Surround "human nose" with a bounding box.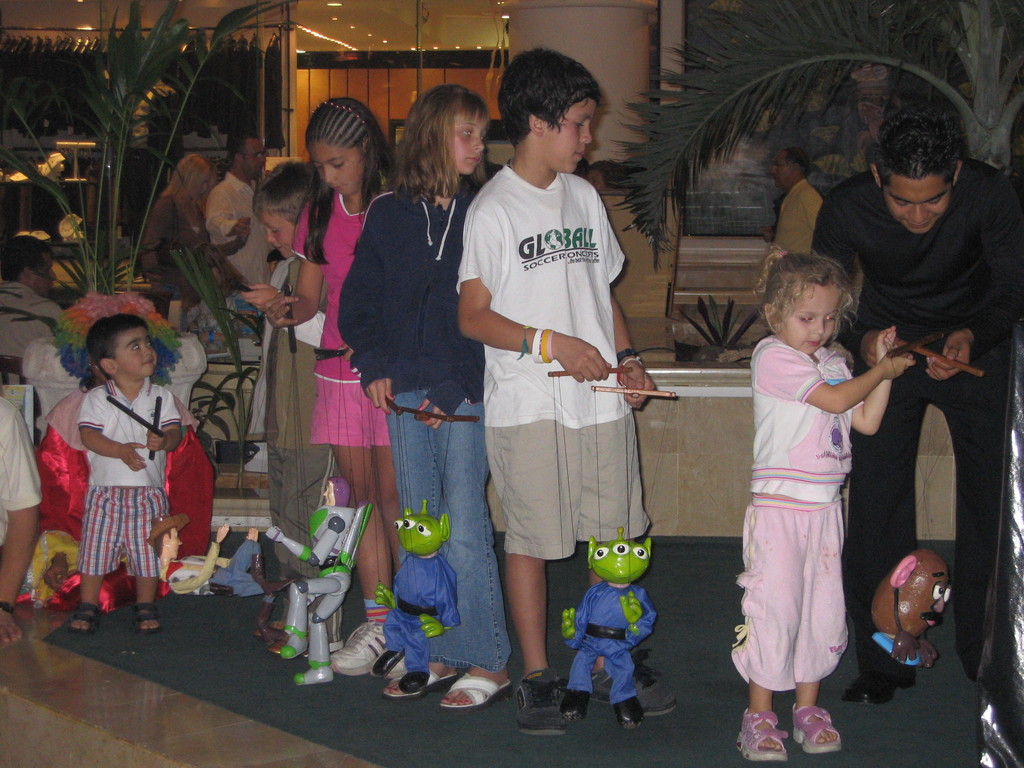
{"x1": 267, "y1": 233, "x2": 278, "y2": 244}.
